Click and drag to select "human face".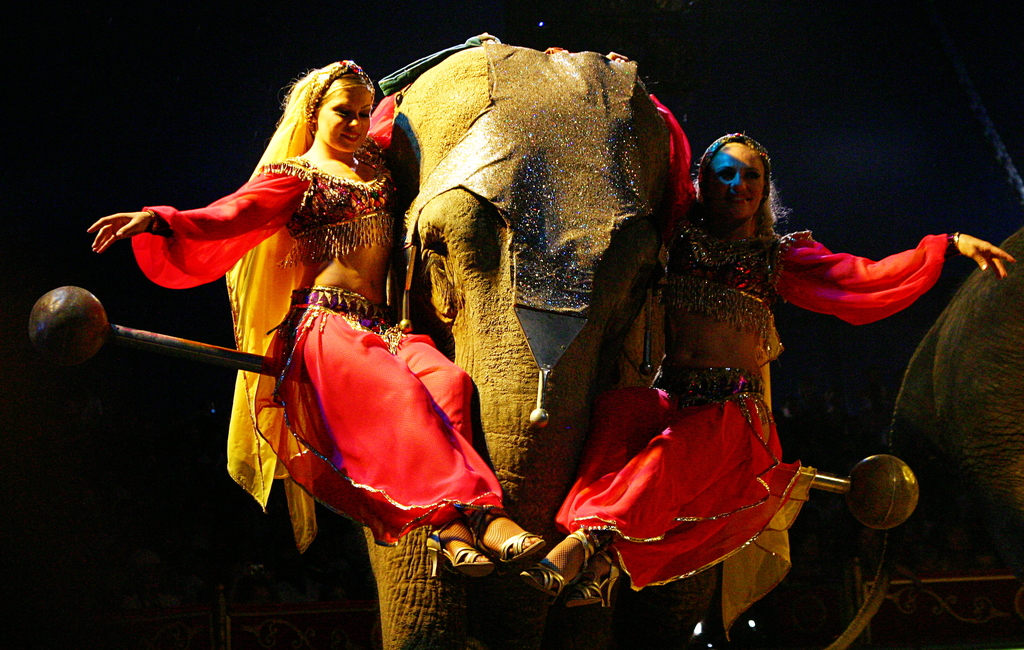
Selection: (x1=308, y1=73, x2=375, y2=153).
